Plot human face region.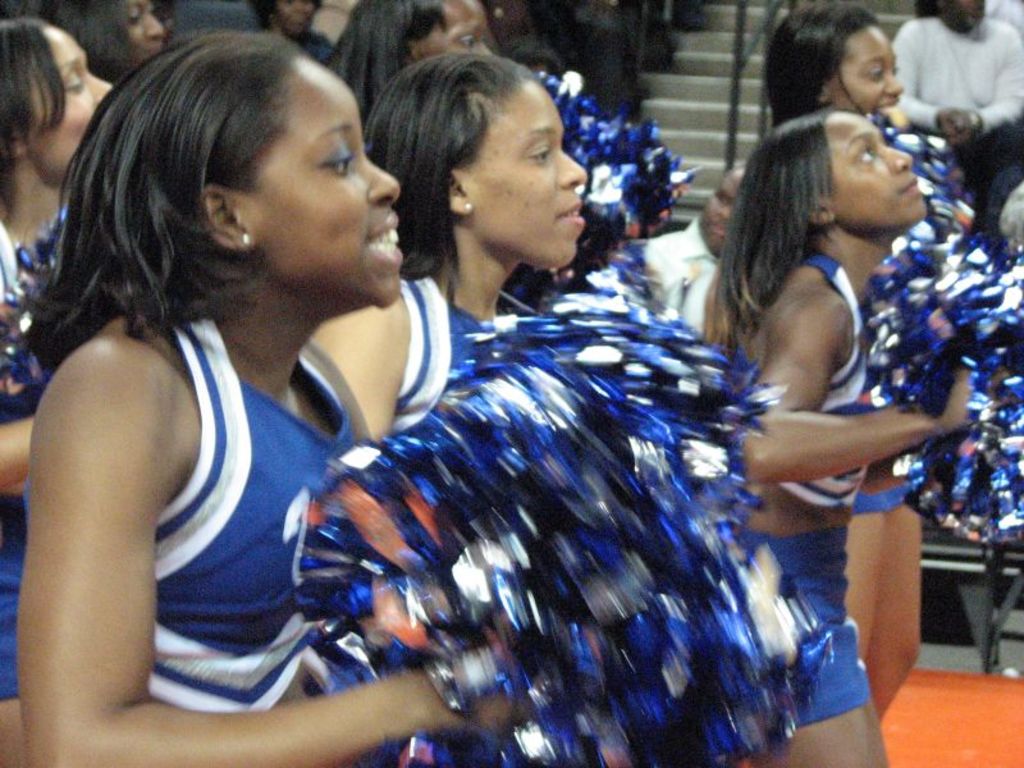
Plotted at [271, 0, 319, 41].
